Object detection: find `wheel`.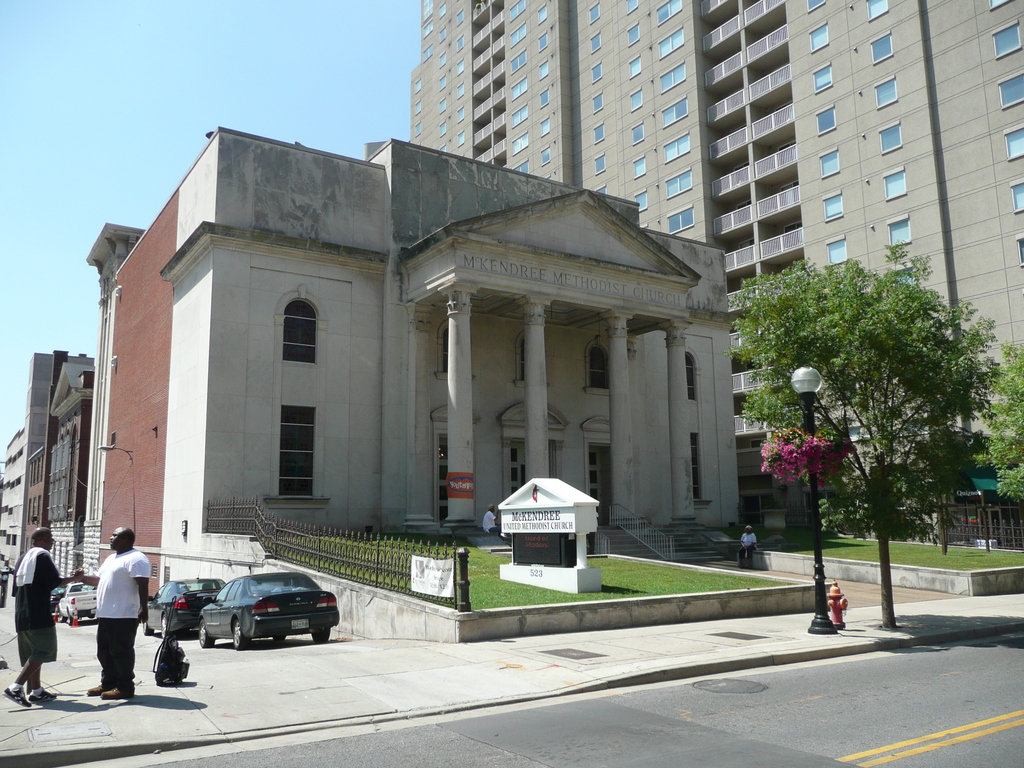
65:615:75:627.
